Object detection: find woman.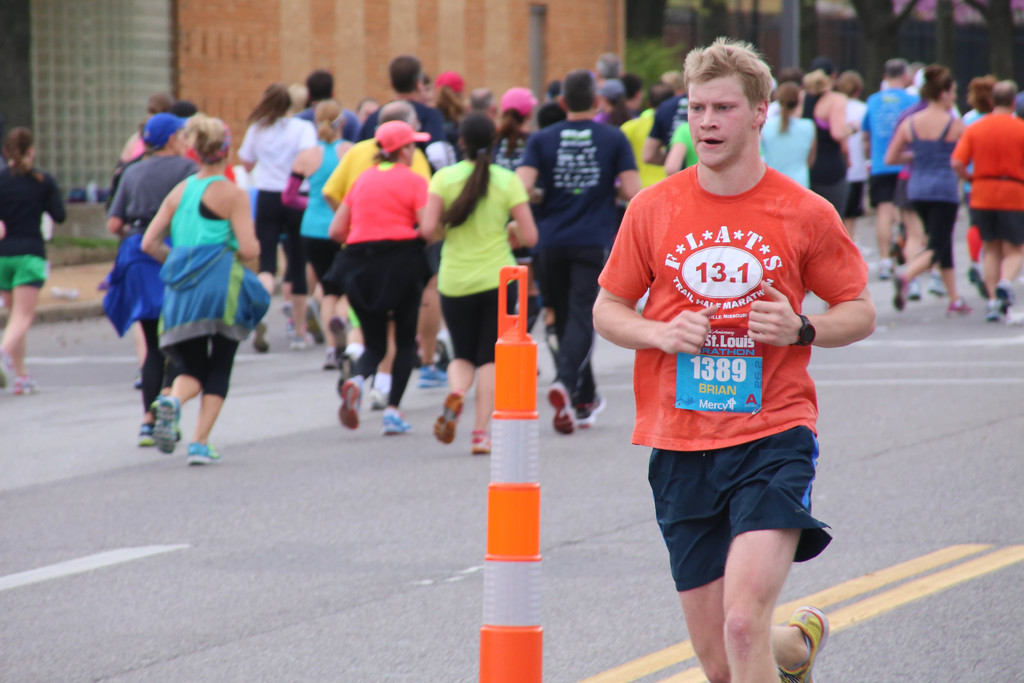
x1=413, y1=110, x2=542, y2=450.
